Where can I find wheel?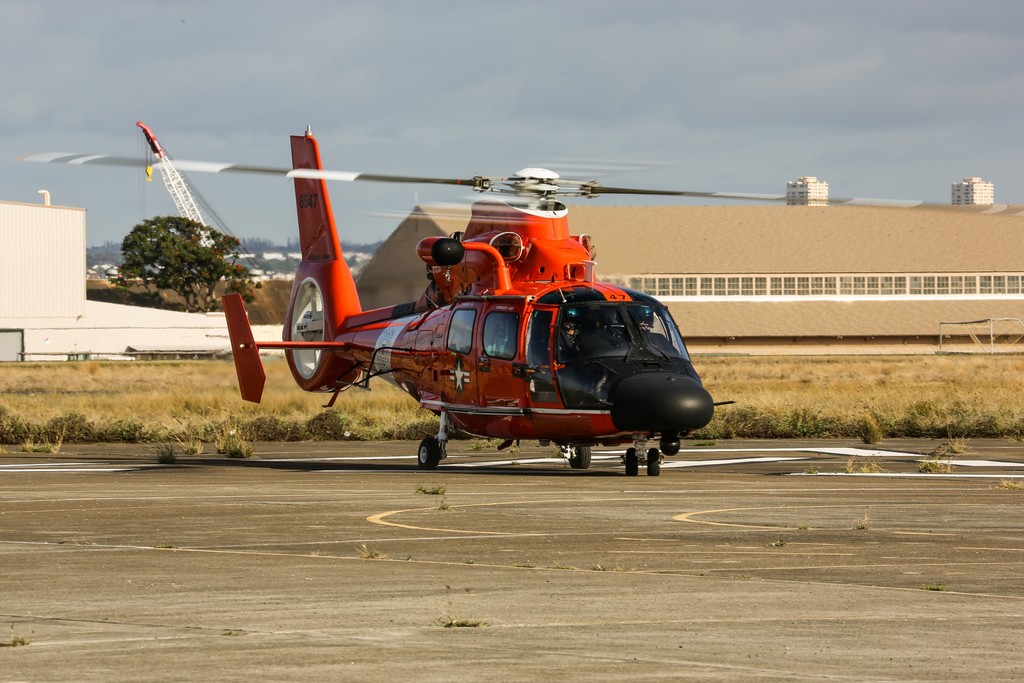
You can find it at 650/448/664/476.
